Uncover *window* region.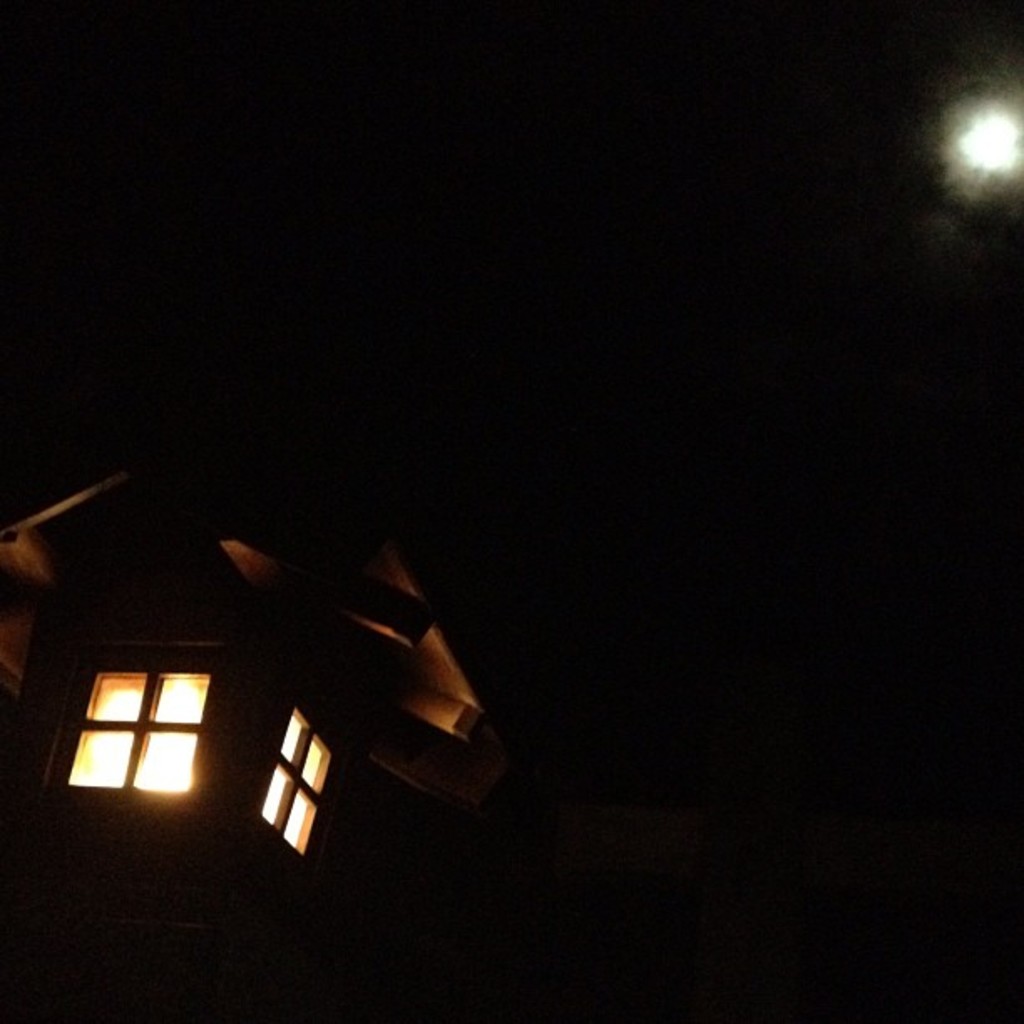
Uncovered: box=[62, 671, 214, 795].
